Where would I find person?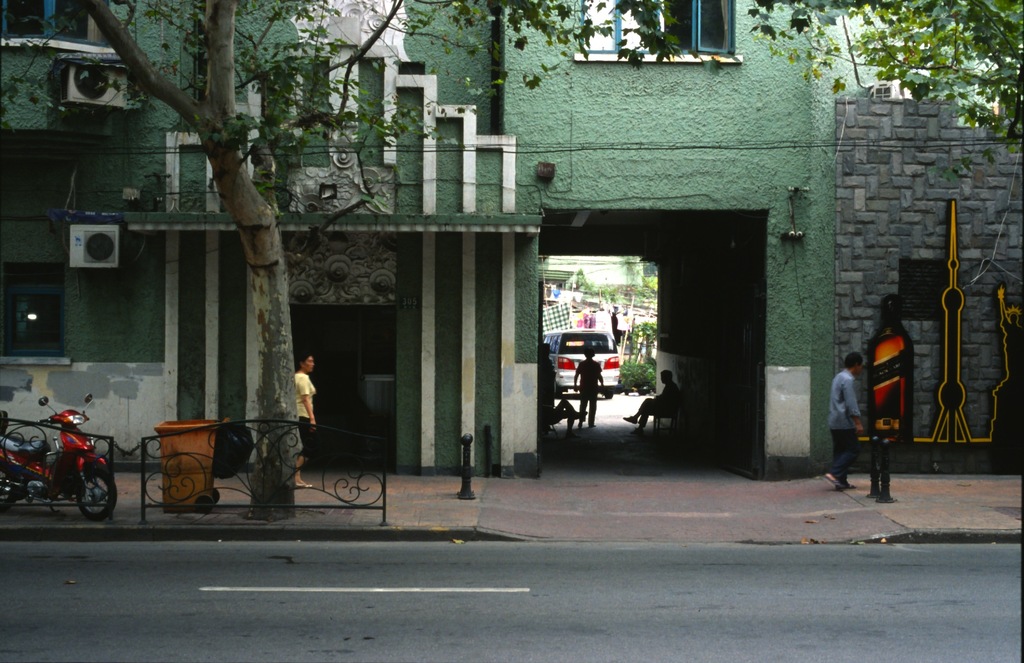
At <box>573,344,607,428</box>.
